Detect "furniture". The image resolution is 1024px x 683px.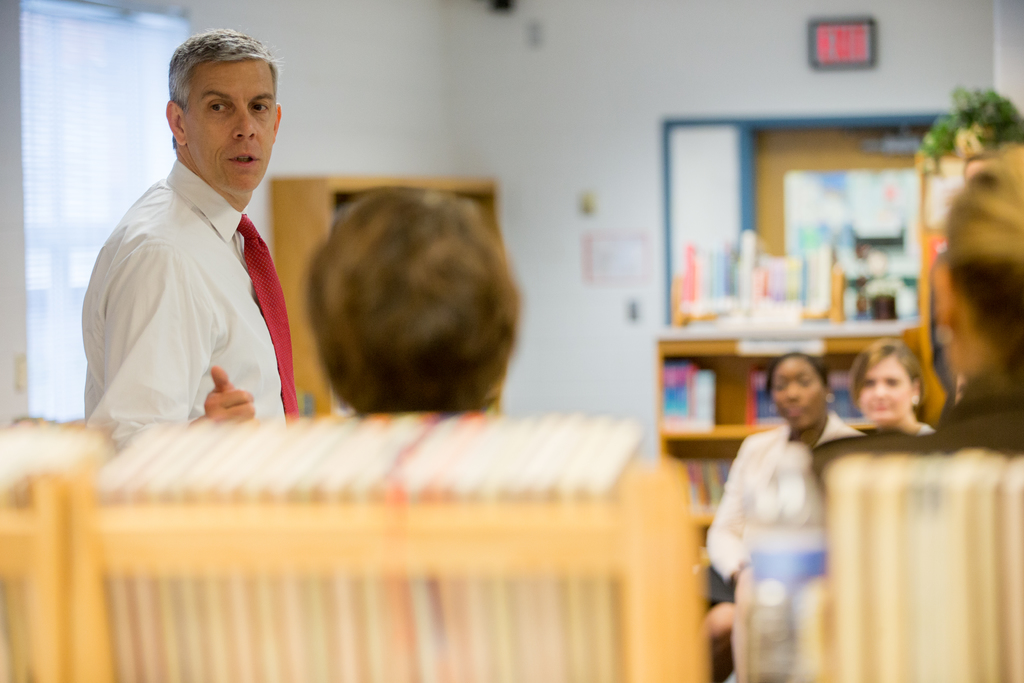
271 177 496 415.
